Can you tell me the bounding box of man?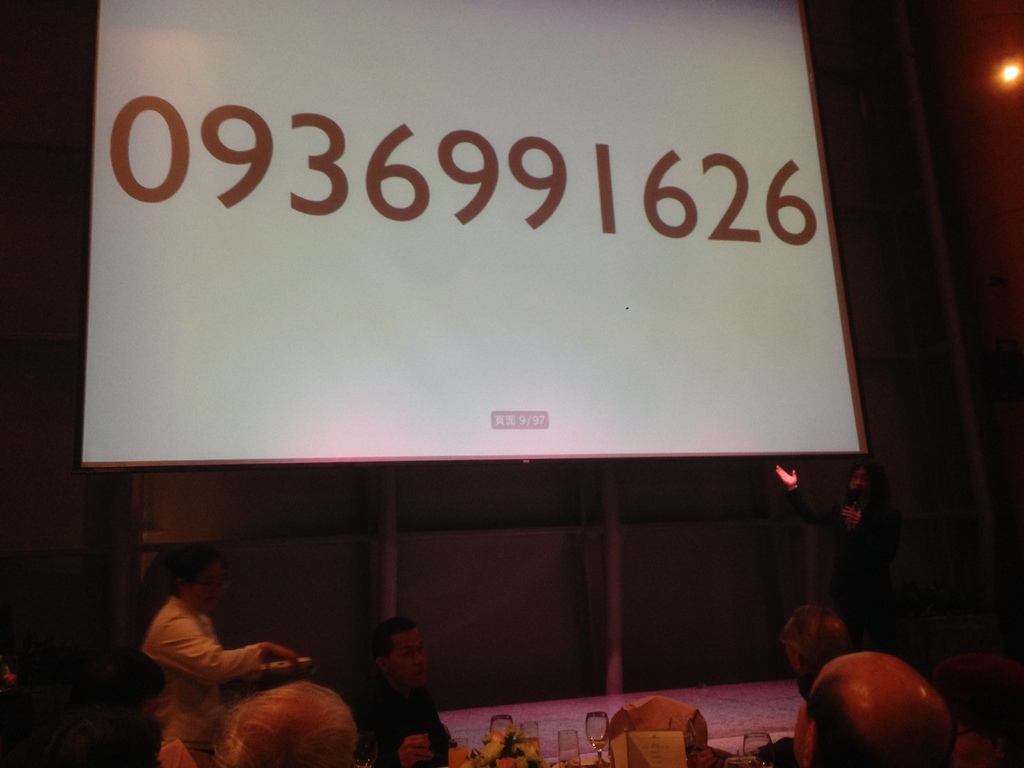
select_region(340, 625, 454, 755).
